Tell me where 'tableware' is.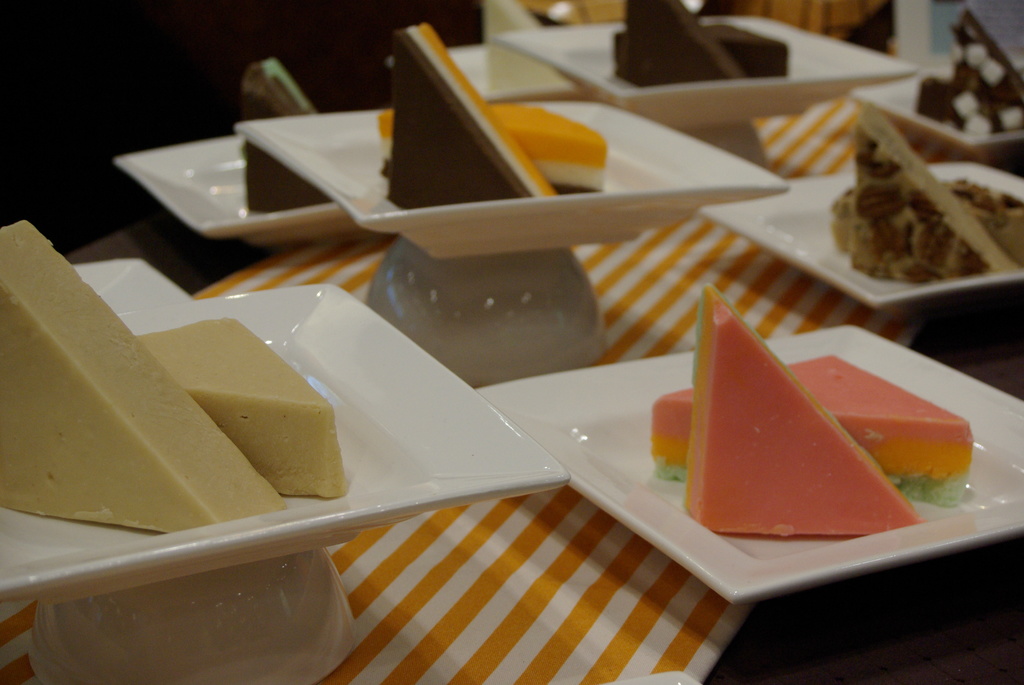
'tableware' is at select_region(389, 33, 570, 95).
